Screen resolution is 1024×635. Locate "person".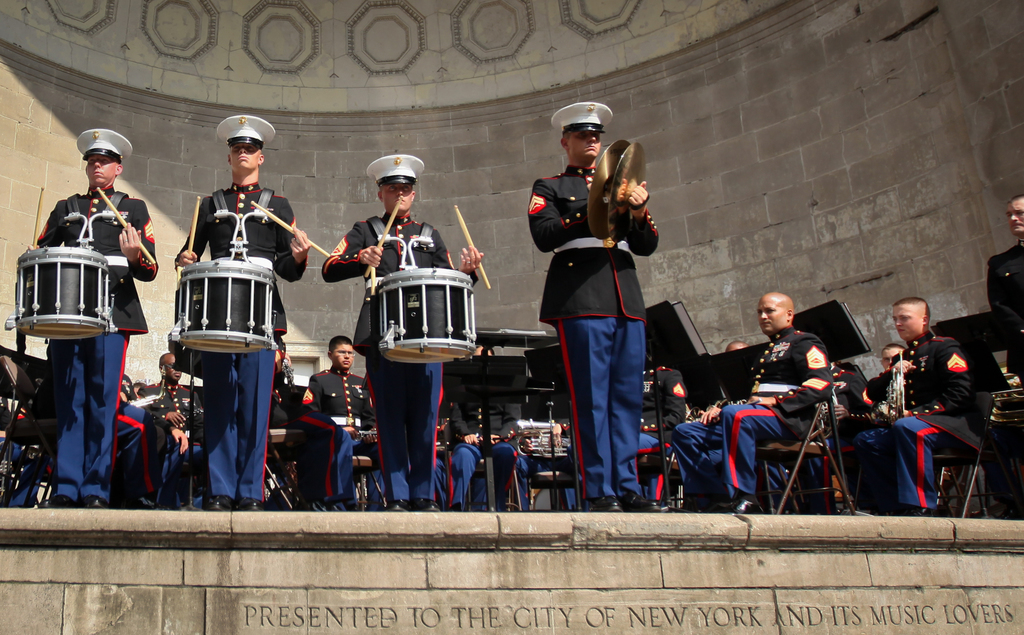
left=671, top=291, right=831, bottom=518.
